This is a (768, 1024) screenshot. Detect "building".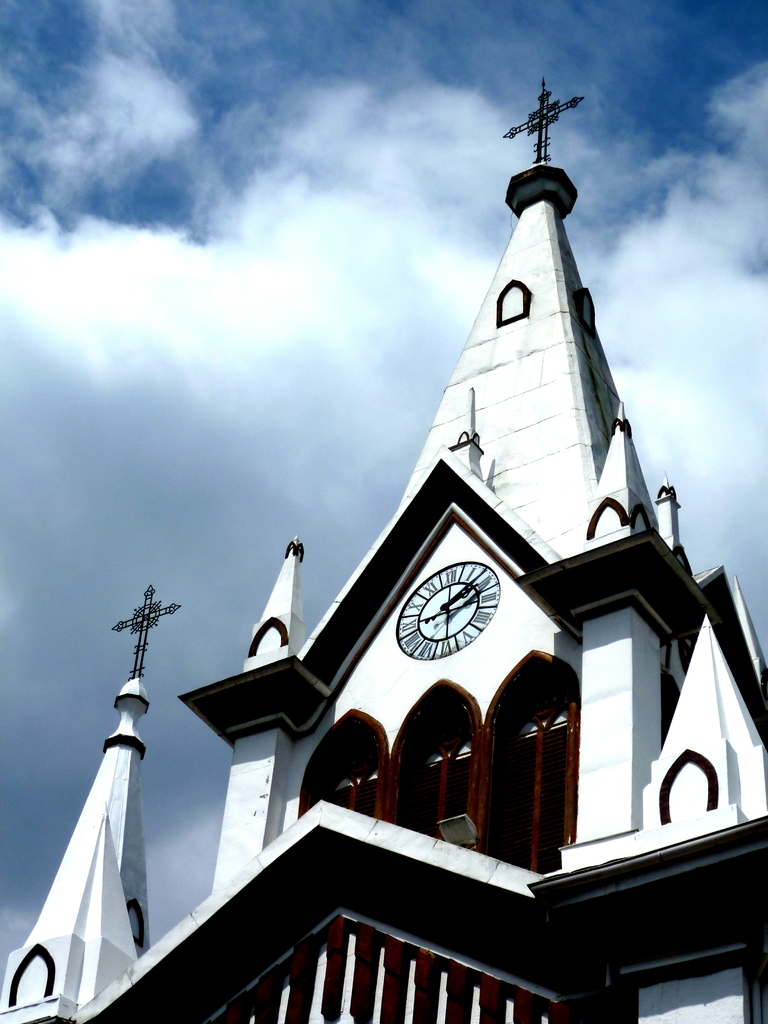
bbox(0, 78, 767, 1023).
